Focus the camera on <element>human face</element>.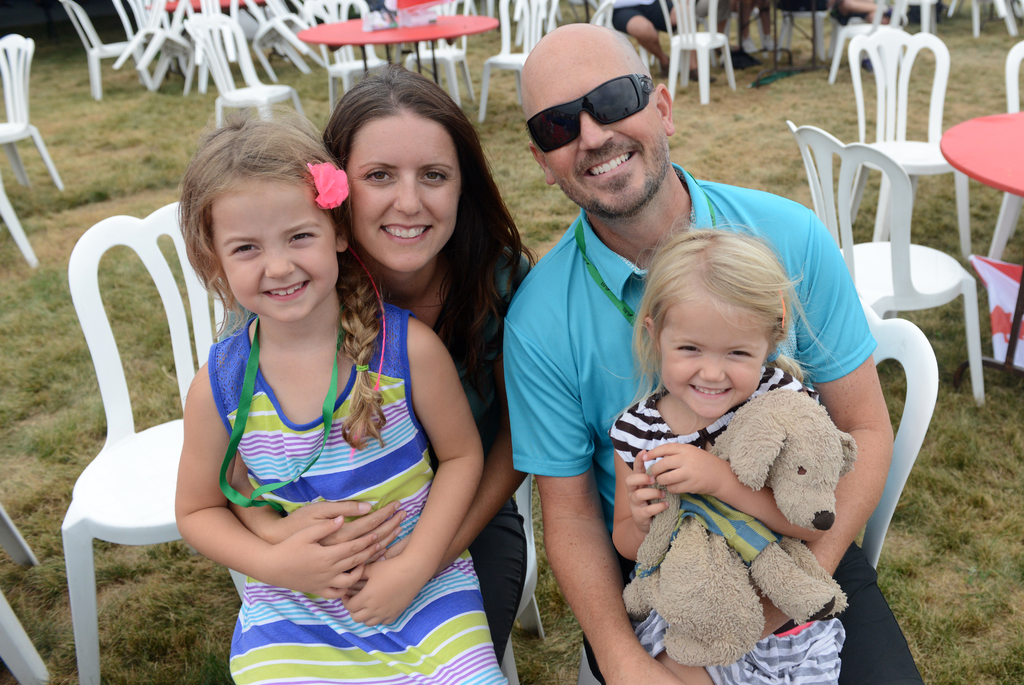
Focus region: box(213, 168, 331, 321).
